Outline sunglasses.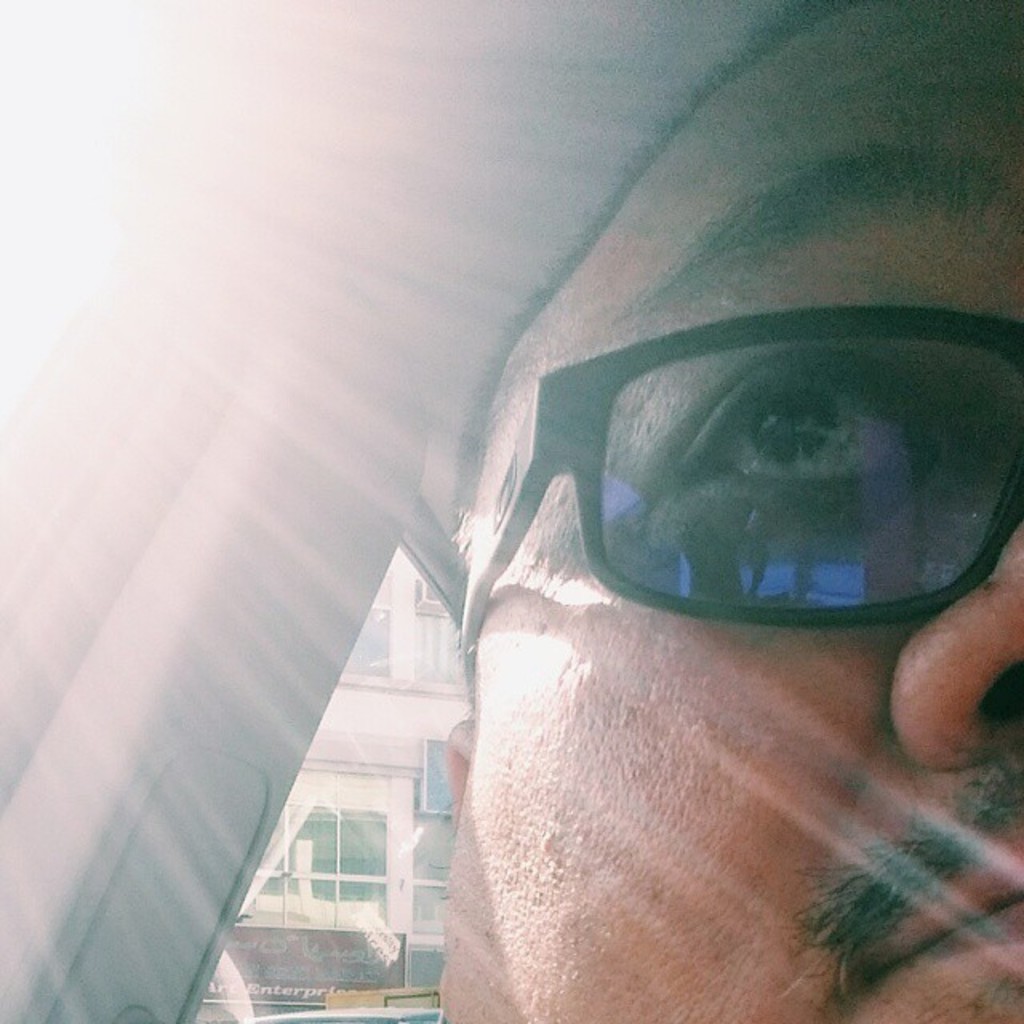
Outline: x1=461 y1=304 x2=1022 y2=661.
